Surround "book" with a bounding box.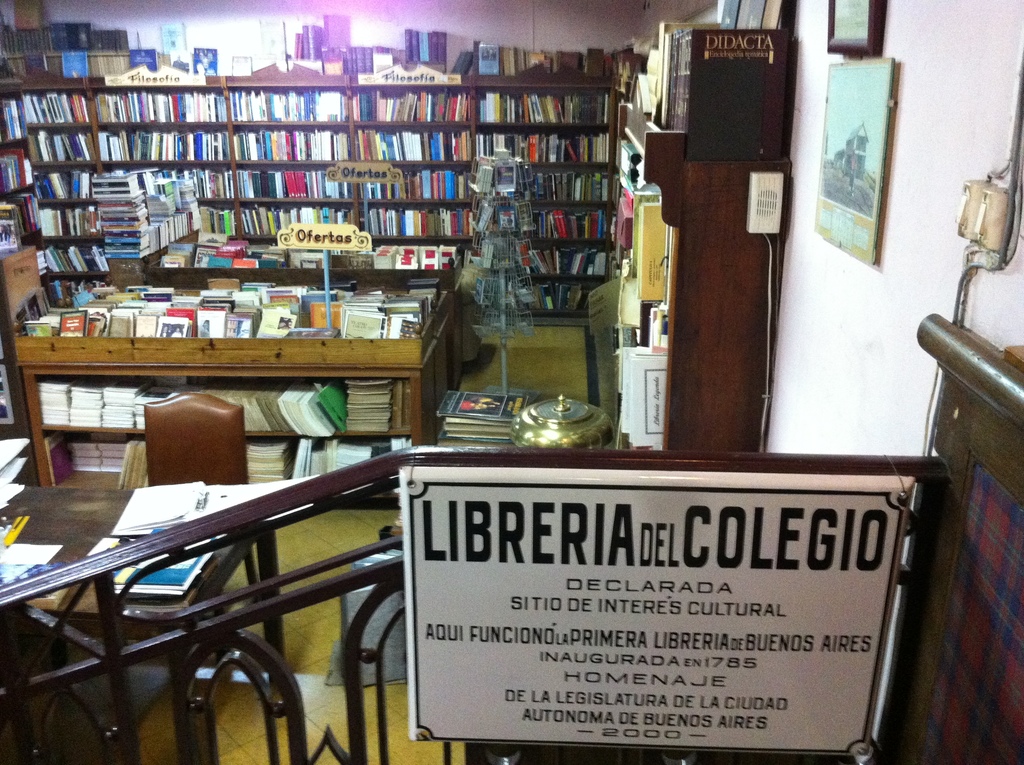
bbox(193, 47, 219, 75).
